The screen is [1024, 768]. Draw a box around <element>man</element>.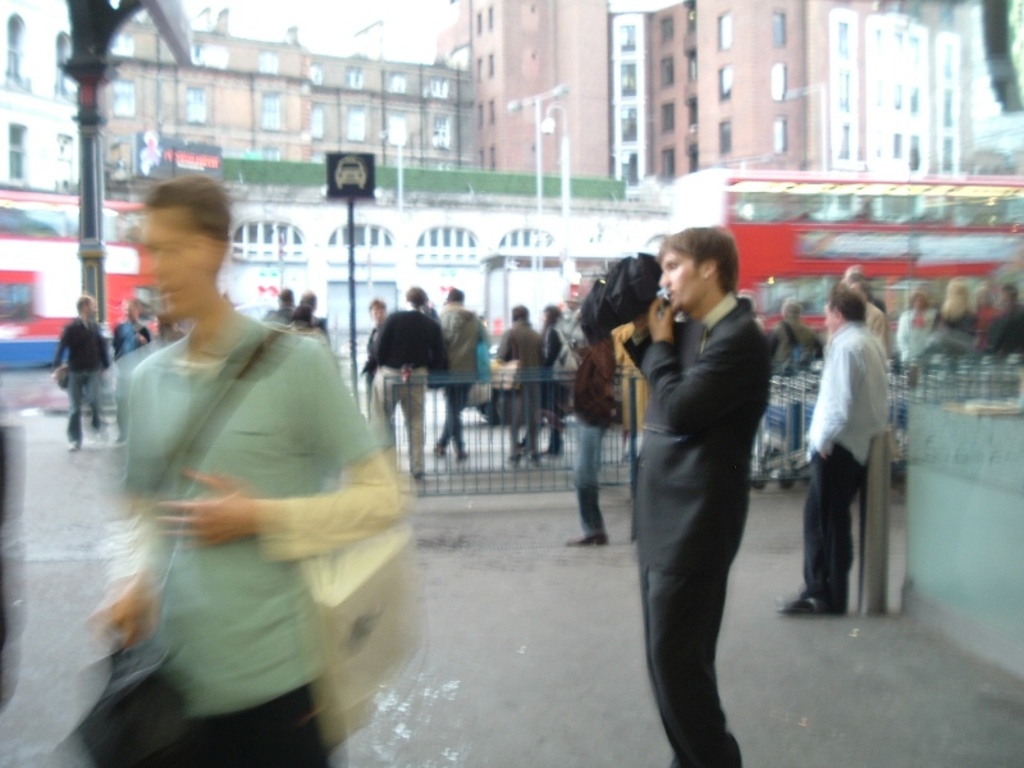
bbox(109, 296, 152, 435).
